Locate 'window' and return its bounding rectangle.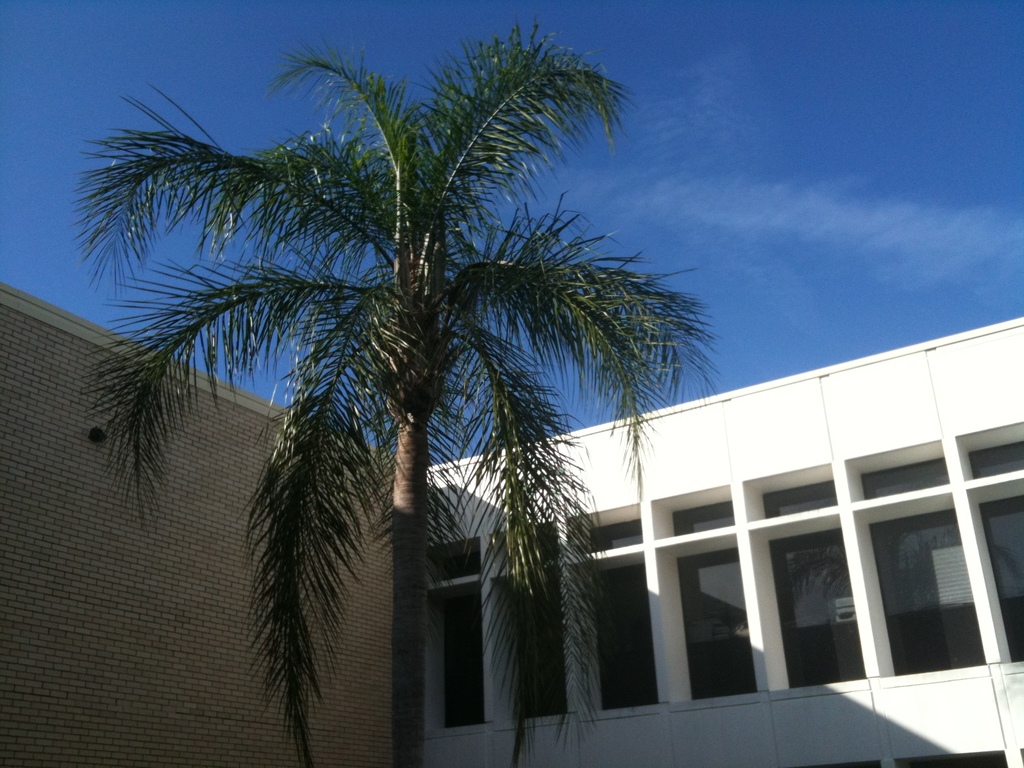
<region>497, 522, 571, 722</region>.
